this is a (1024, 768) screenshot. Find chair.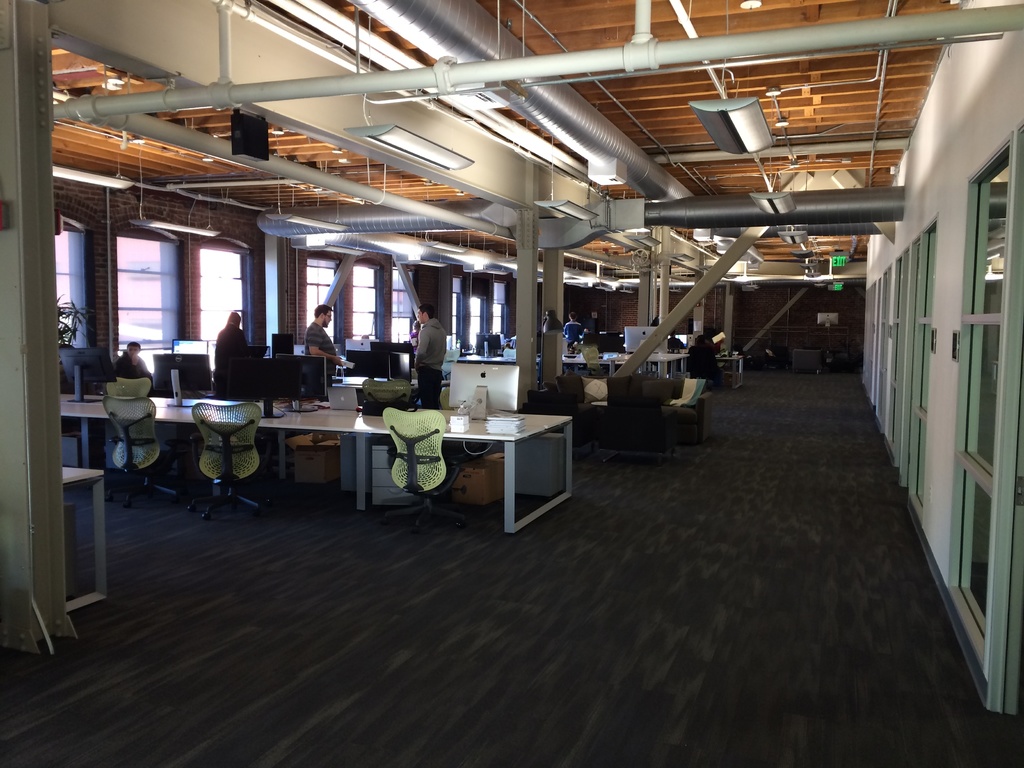
Bounding box: {"left": 109, "top": 376, "right": 152, "bottom": 397}.
